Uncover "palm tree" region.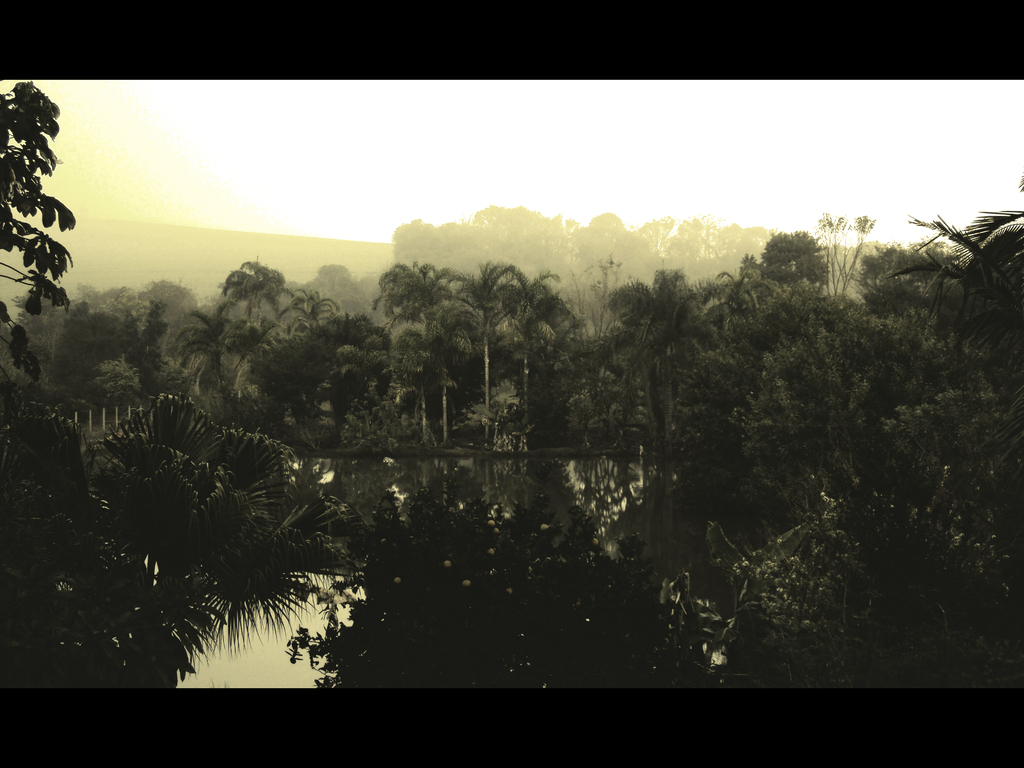
Uncovered: (left=689, top=275, right=751, bottom=454).
